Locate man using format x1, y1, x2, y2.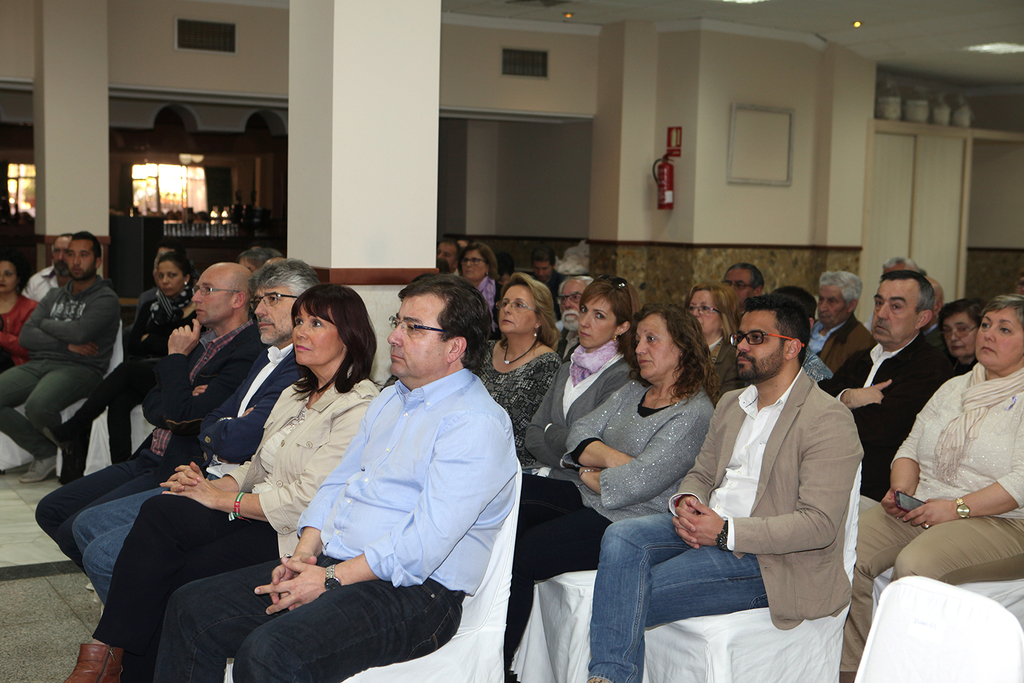
808, 262, 965, 482.
